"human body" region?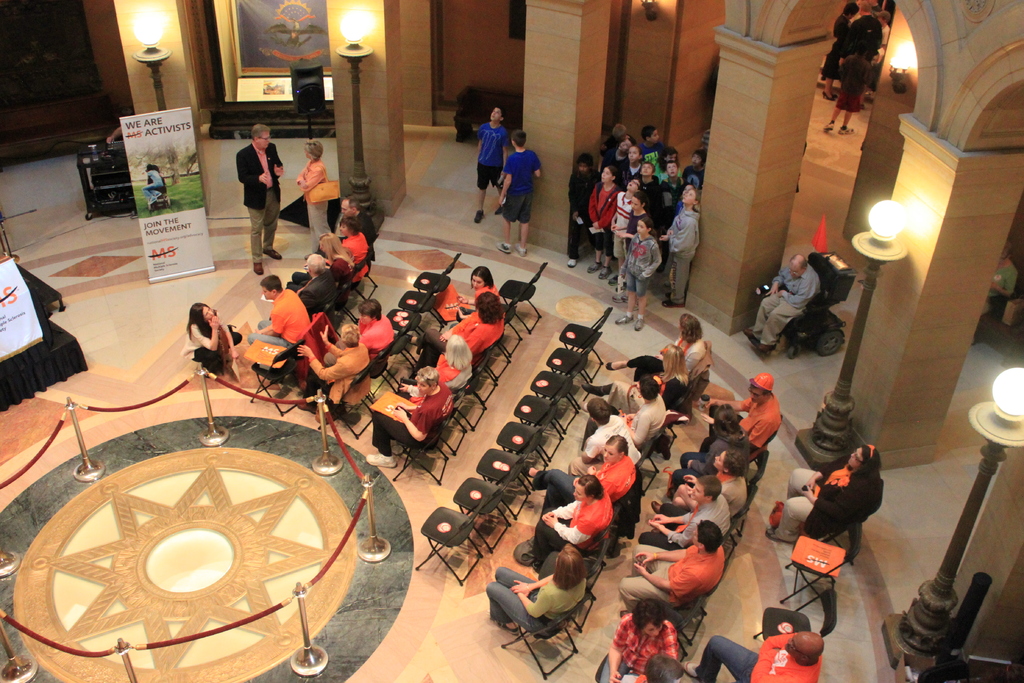
rect(434, 294, 502, 372)
